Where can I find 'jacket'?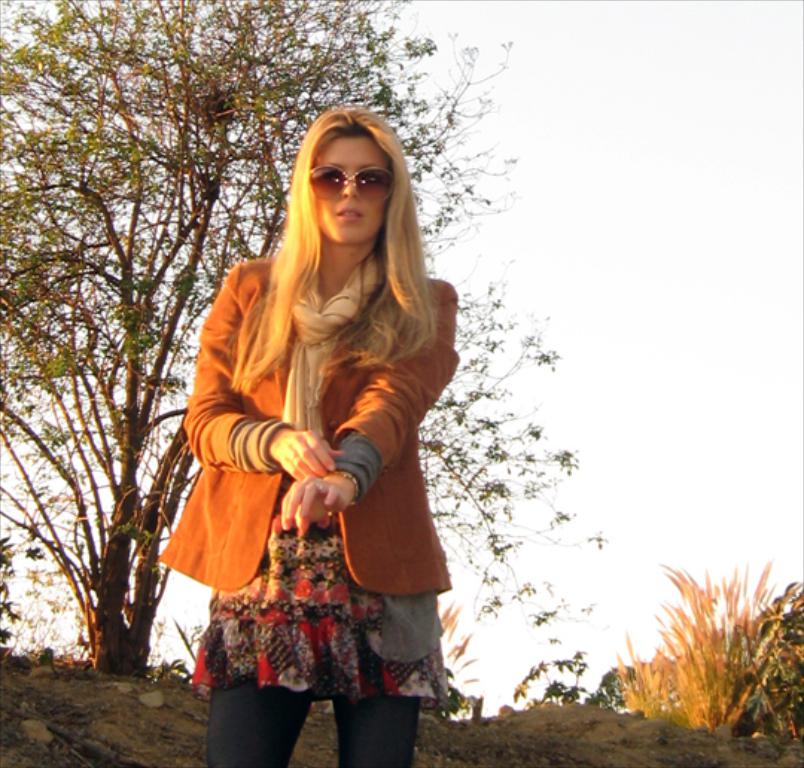
You can find it at <region>155, 174, 478, 591</region>.
